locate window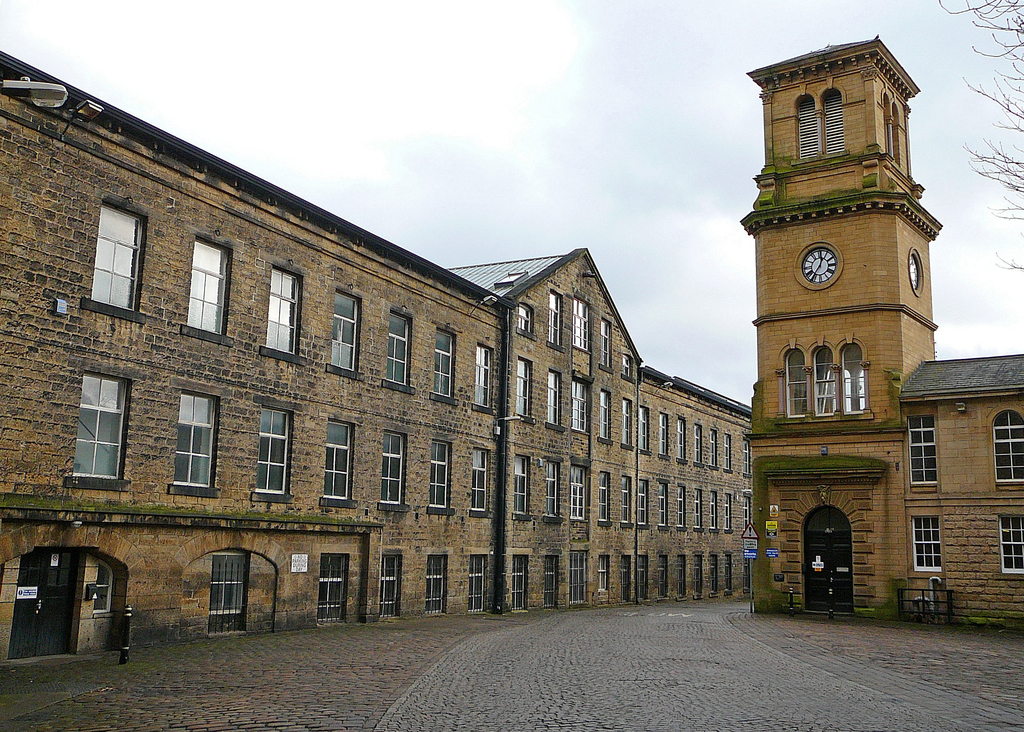
l=473, t=444, r=493, b=517
